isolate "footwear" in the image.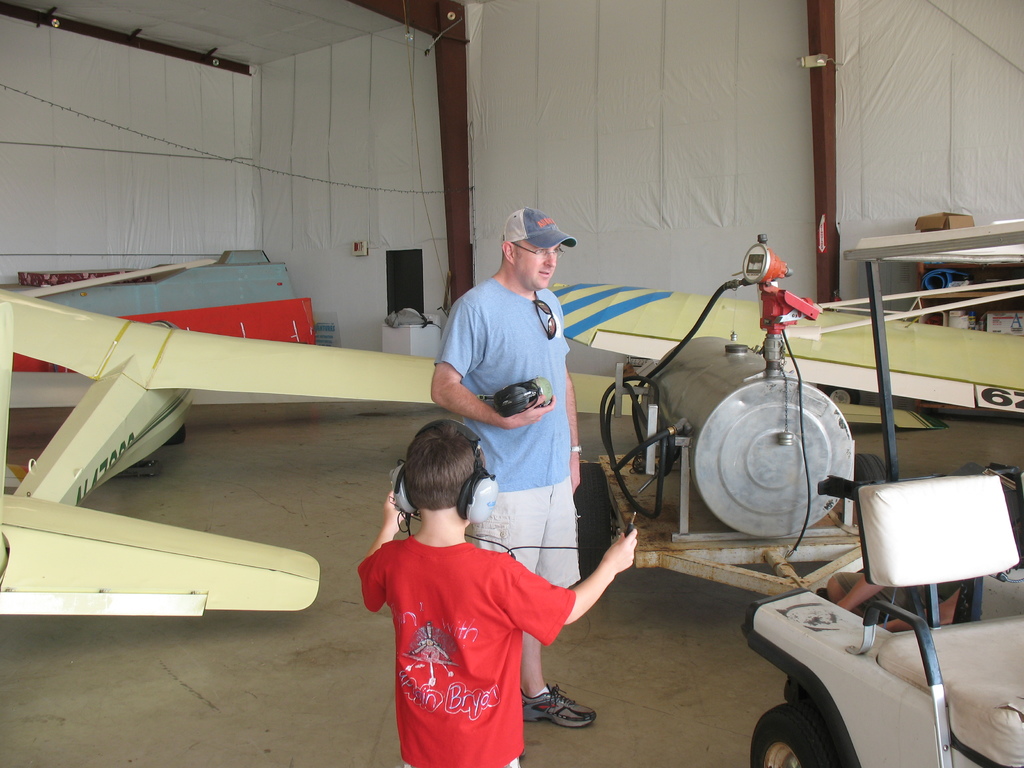
Isolated region: {"left": 516, "top": 673, "right": 596, "bottom": 737}.
